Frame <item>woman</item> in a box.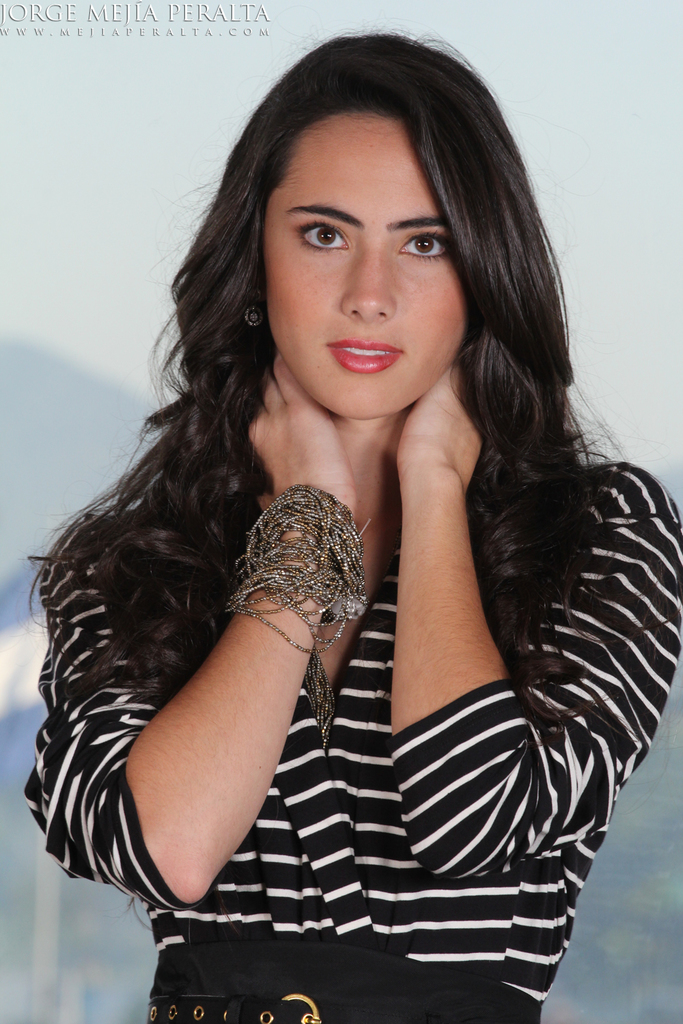
15, 17, 682, 1023.
